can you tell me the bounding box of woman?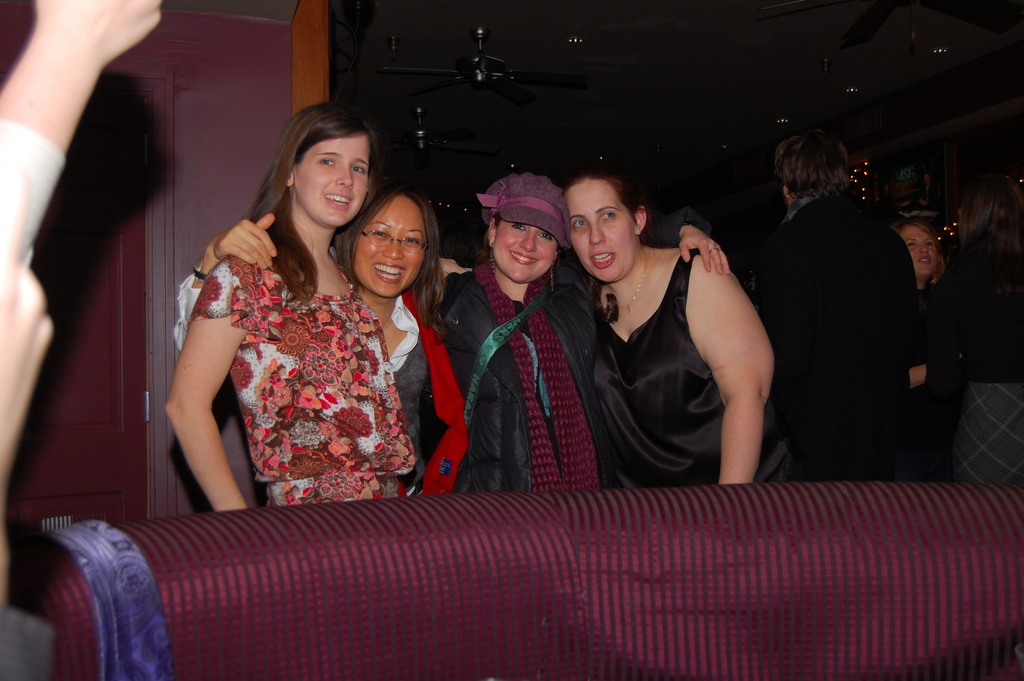
l=169, t=176, r=460, b=502.
